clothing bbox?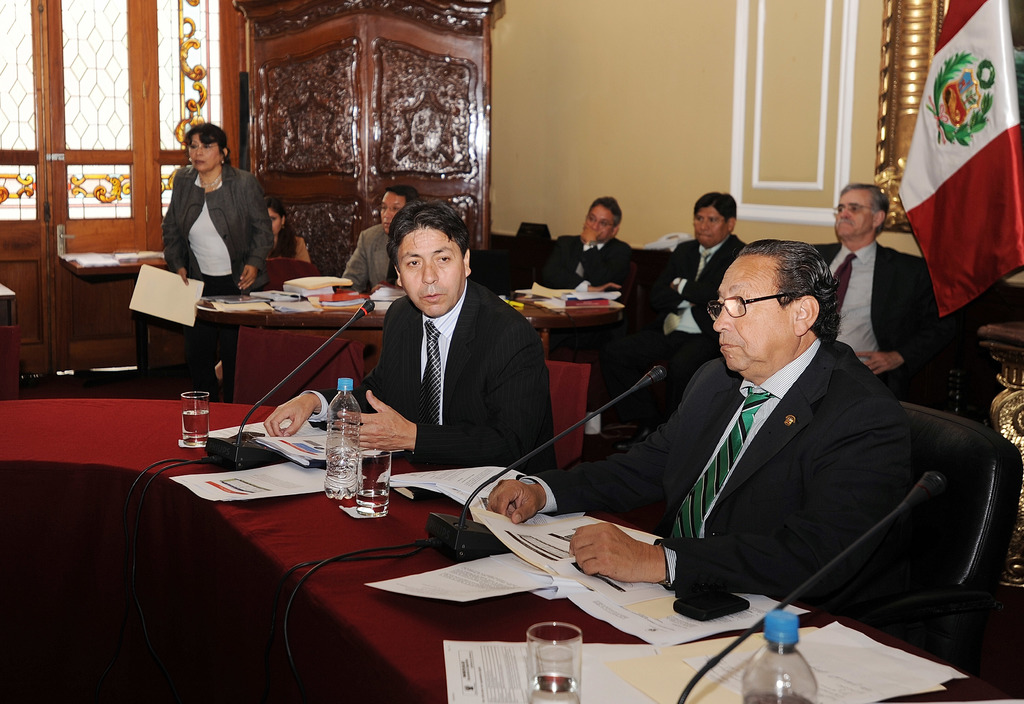
162/161/276/299
